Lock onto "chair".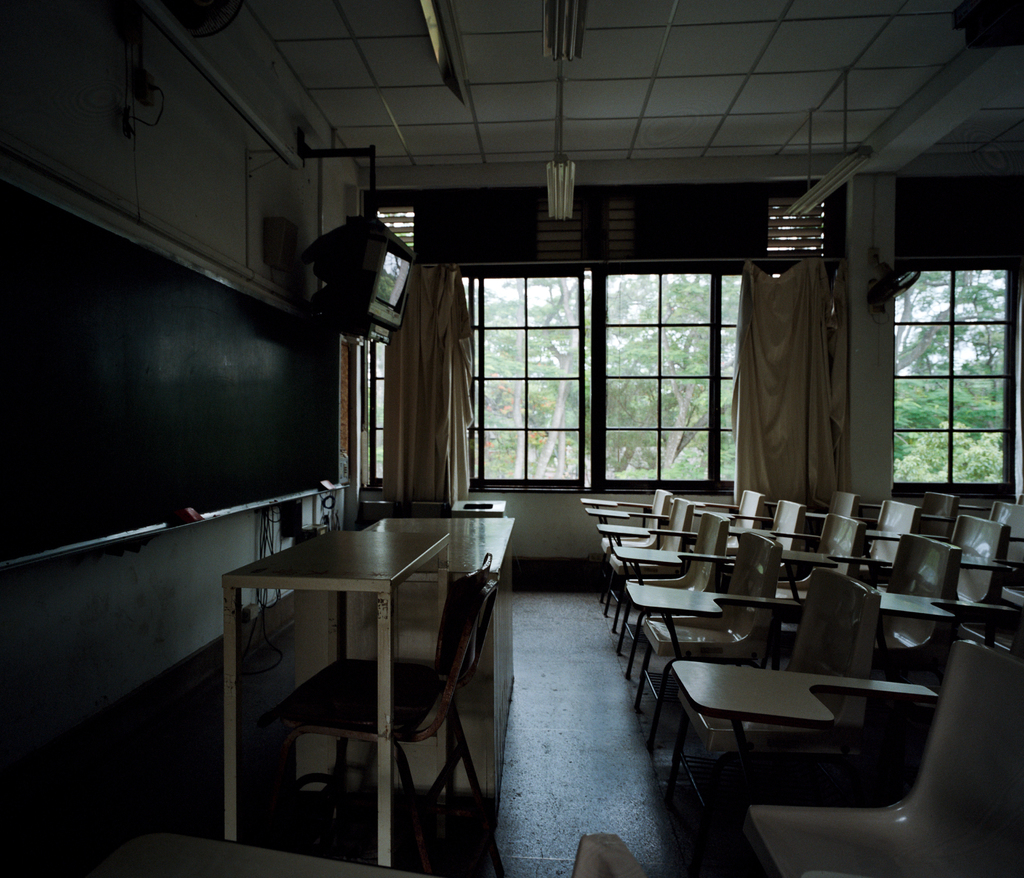
Locked: 674:634:1023:877.
